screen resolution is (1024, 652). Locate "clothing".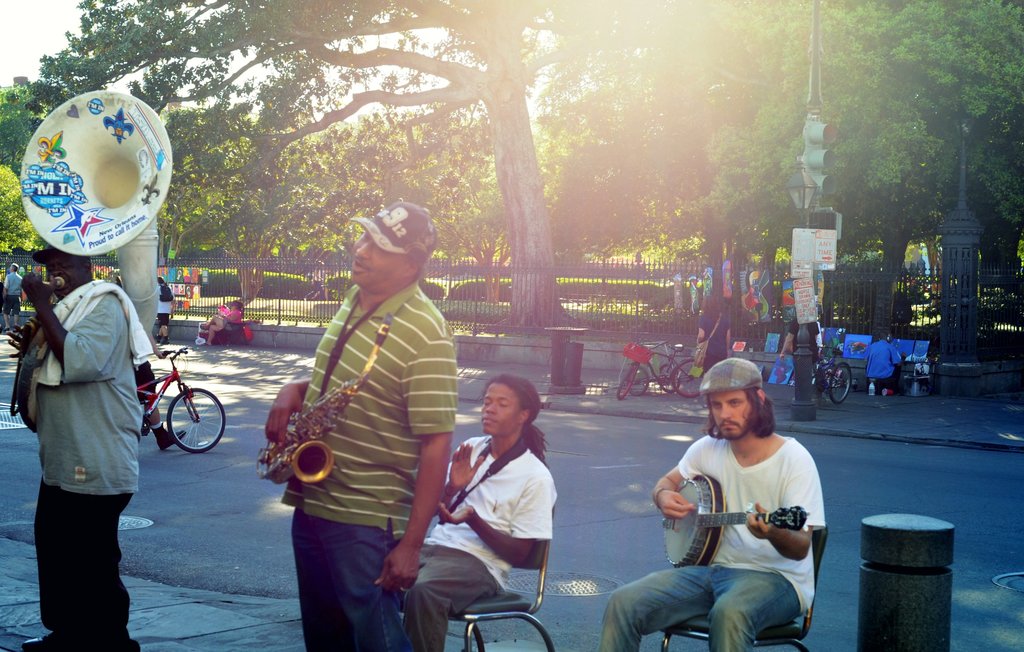
locate(20, 238, 154, 616).
